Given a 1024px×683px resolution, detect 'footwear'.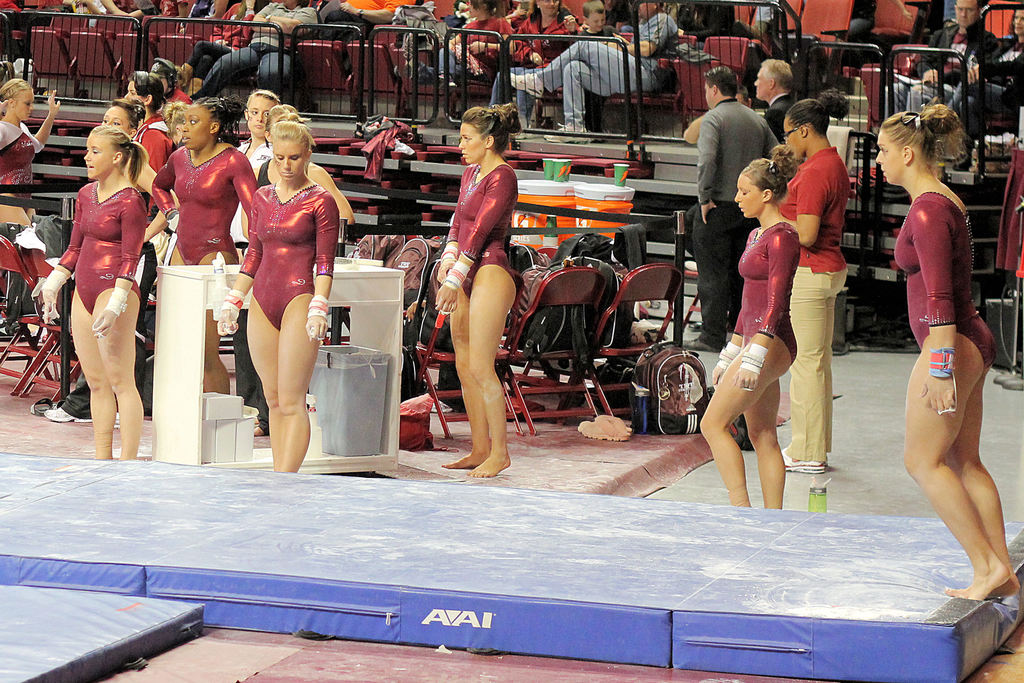
542/119/592/143.
